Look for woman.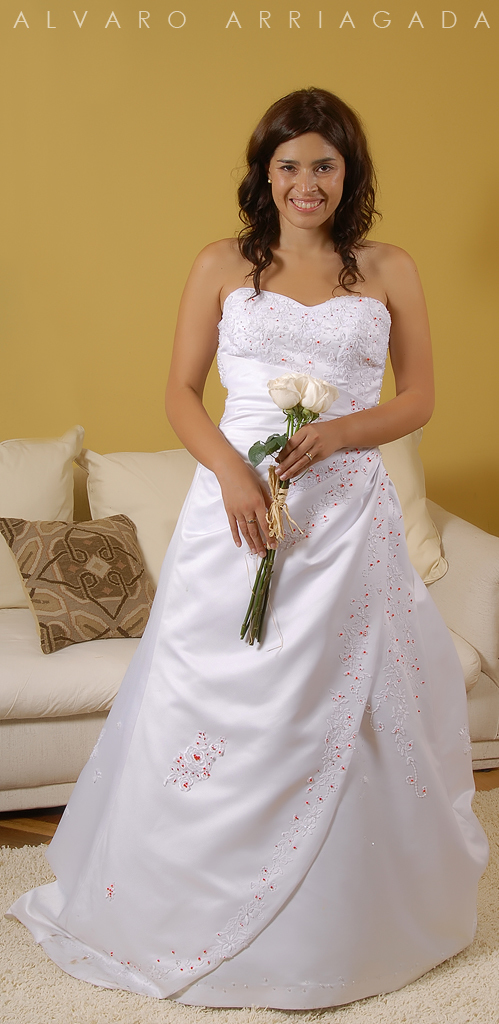
Found: <bbox>28, 87, 487, 977</bbox>.
